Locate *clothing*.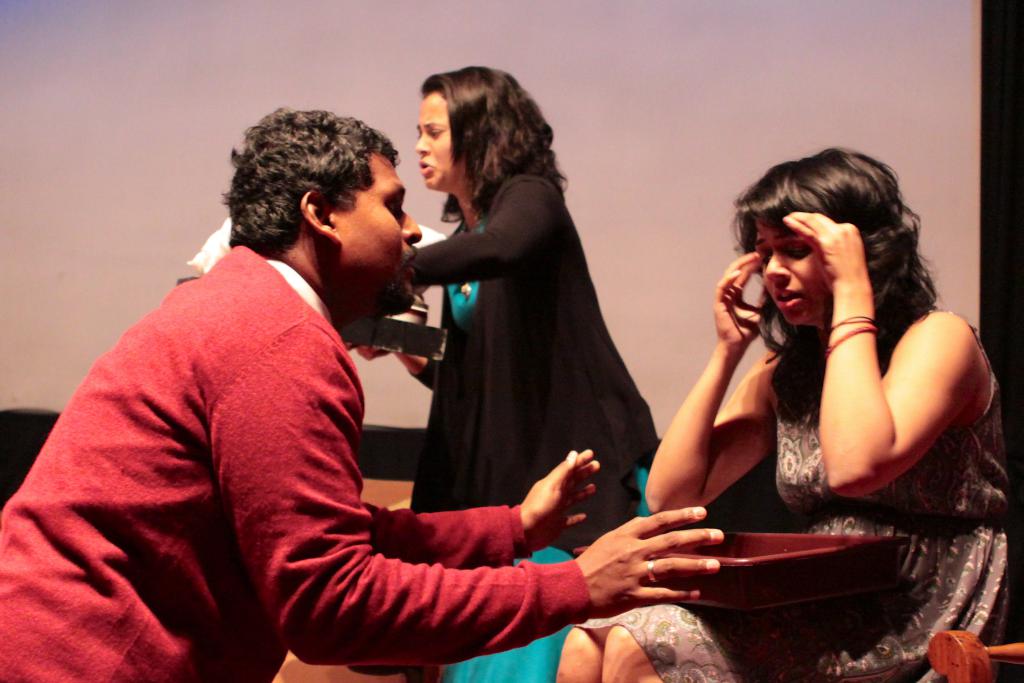
Bounding box: pyautogui.locateOnScreen(573, 288, 1023, 682).
